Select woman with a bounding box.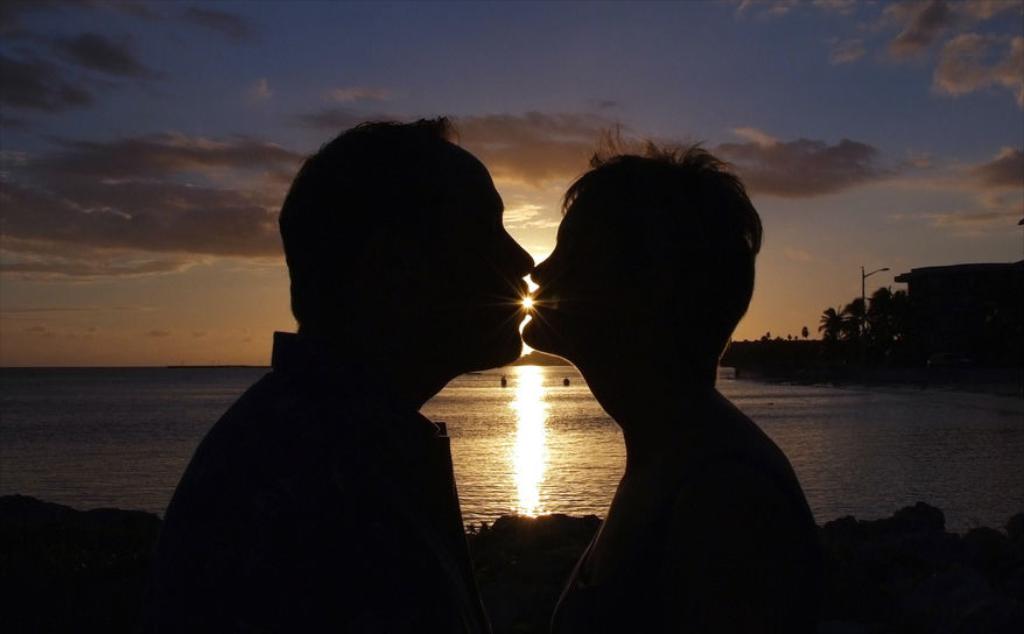
bbox=(484, 104, 799, 583).
